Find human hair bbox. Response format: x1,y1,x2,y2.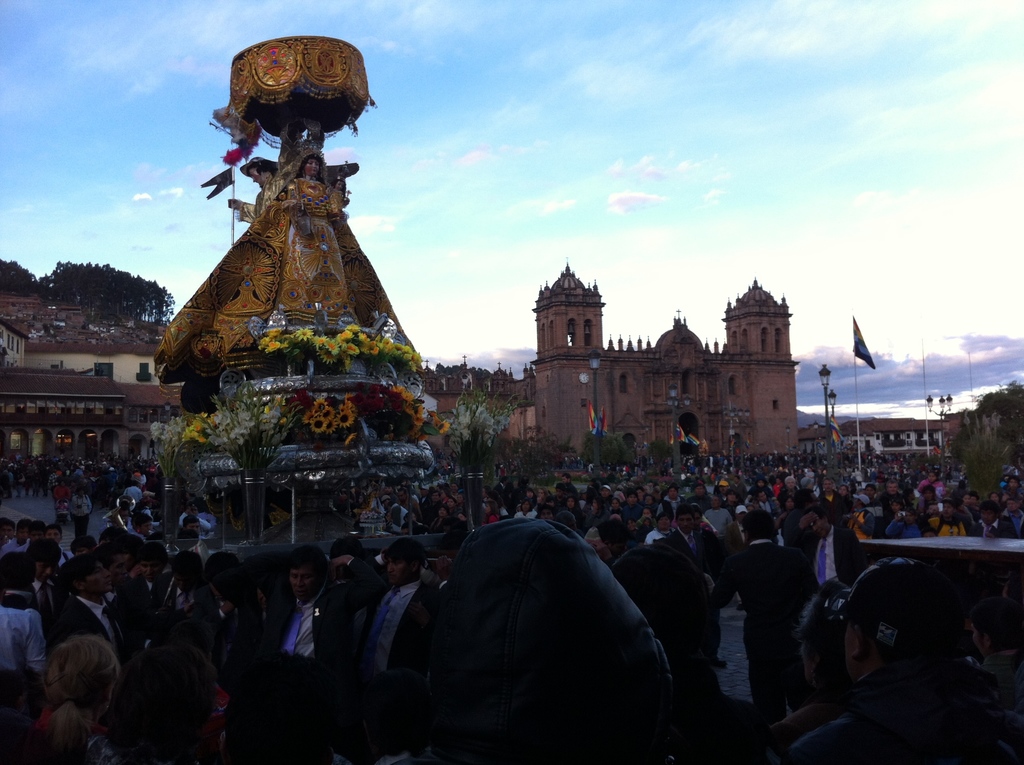
739,510,773,542.
